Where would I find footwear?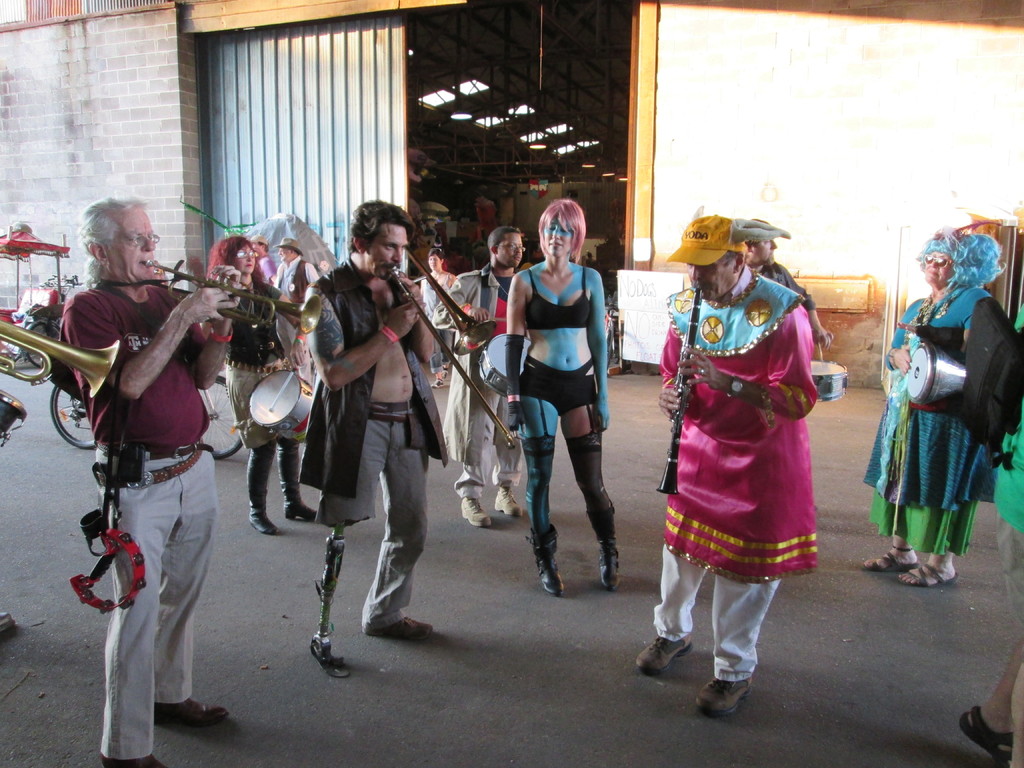
At detection(283, 499, 316, 523).
